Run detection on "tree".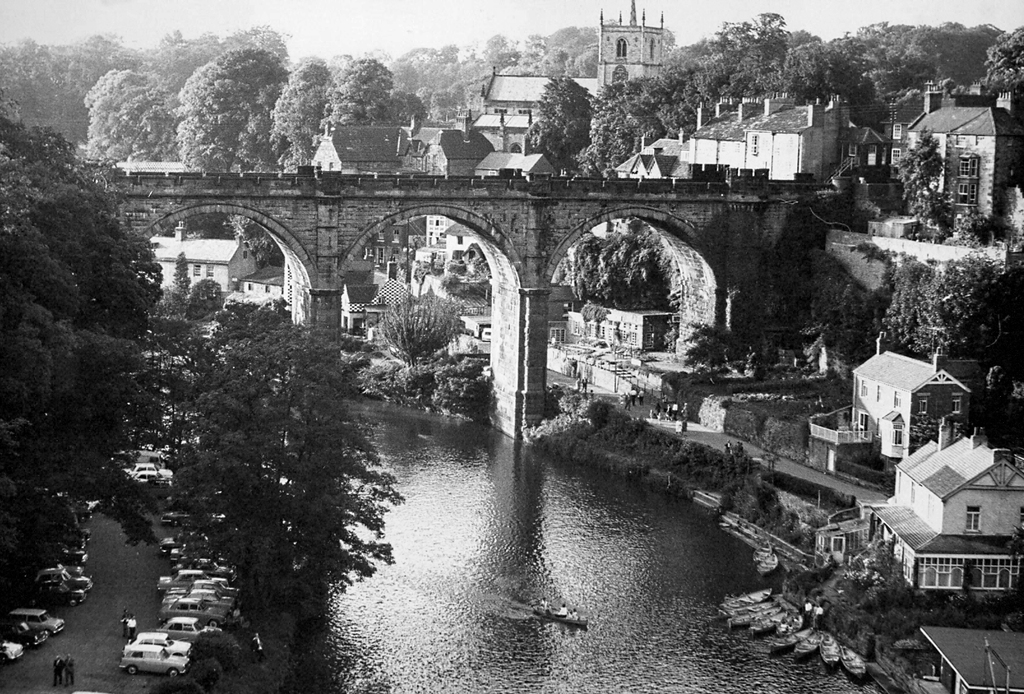
Result: select_region(174, 247, 193, 302).
